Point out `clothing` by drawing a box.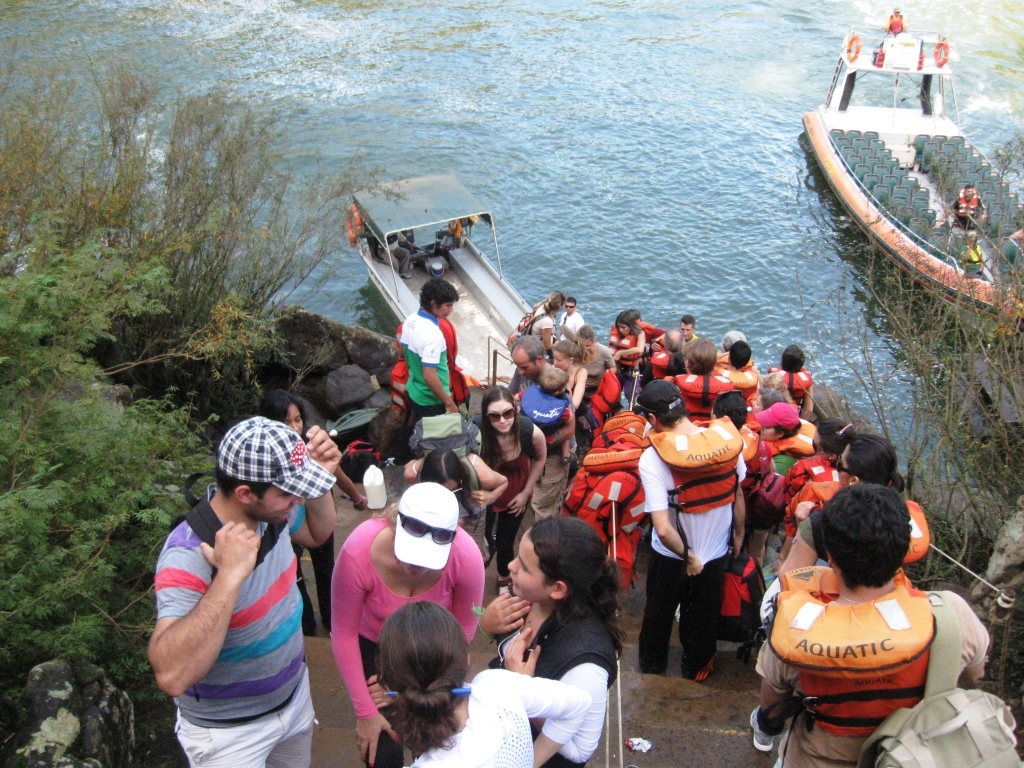
[x1=399, y1=309, x2=453, y2=406].
